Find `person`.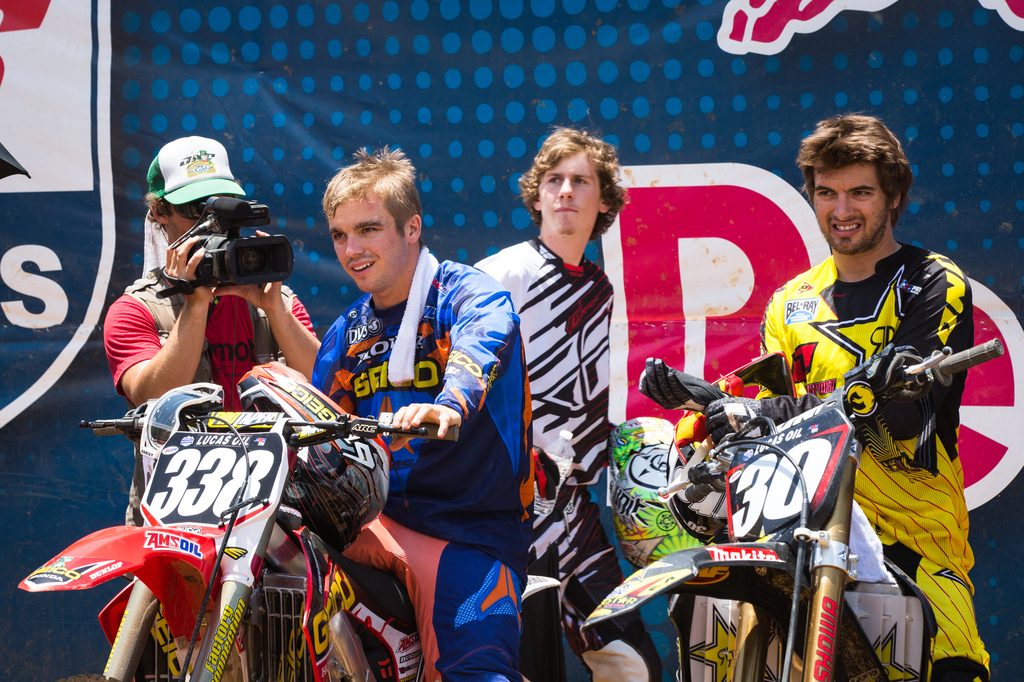
<region>102, 132, 323, 529</region>.
